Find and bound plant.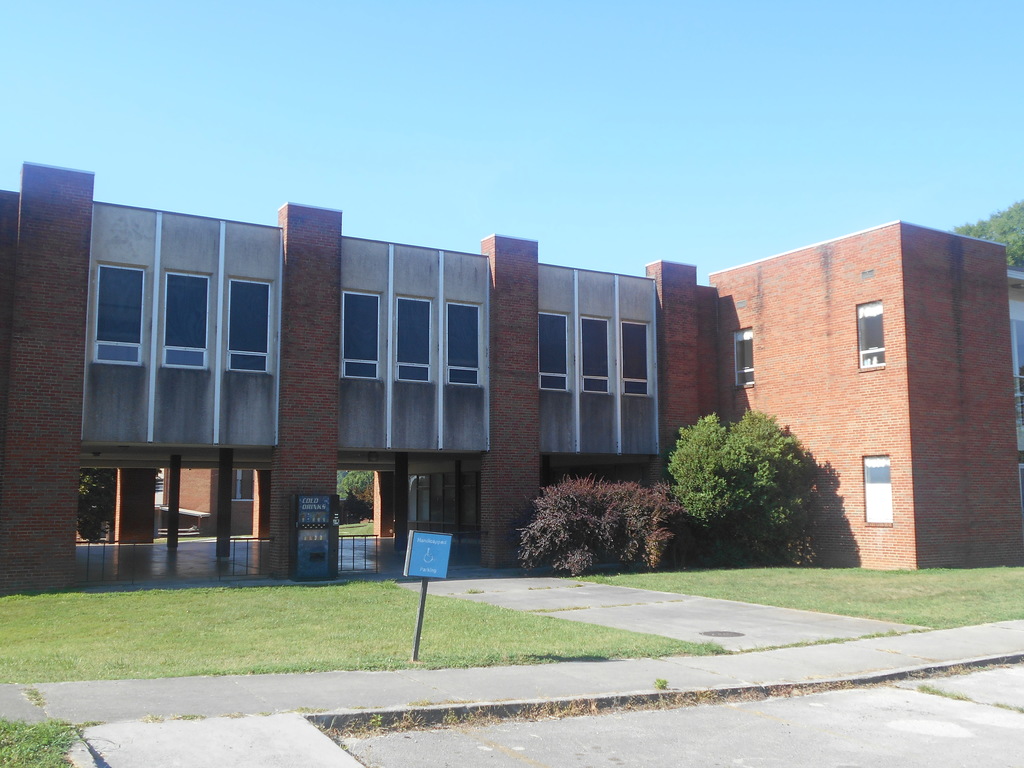
Bound: x1=77 y1=464 x2=163 y2=546.
